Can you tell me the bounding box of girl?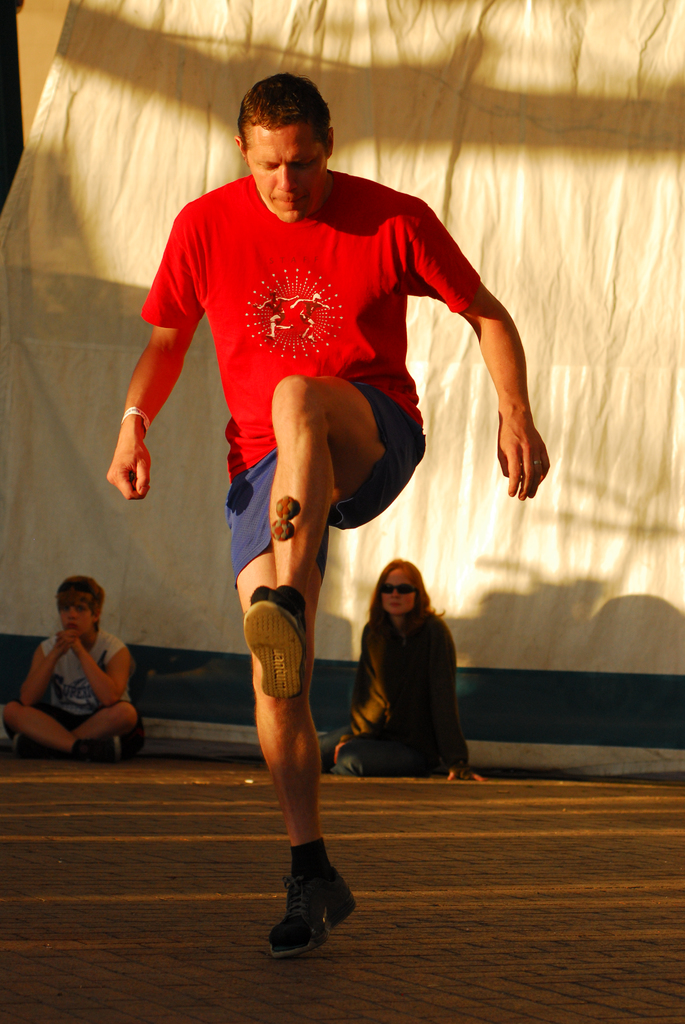
327 561 476 776.
